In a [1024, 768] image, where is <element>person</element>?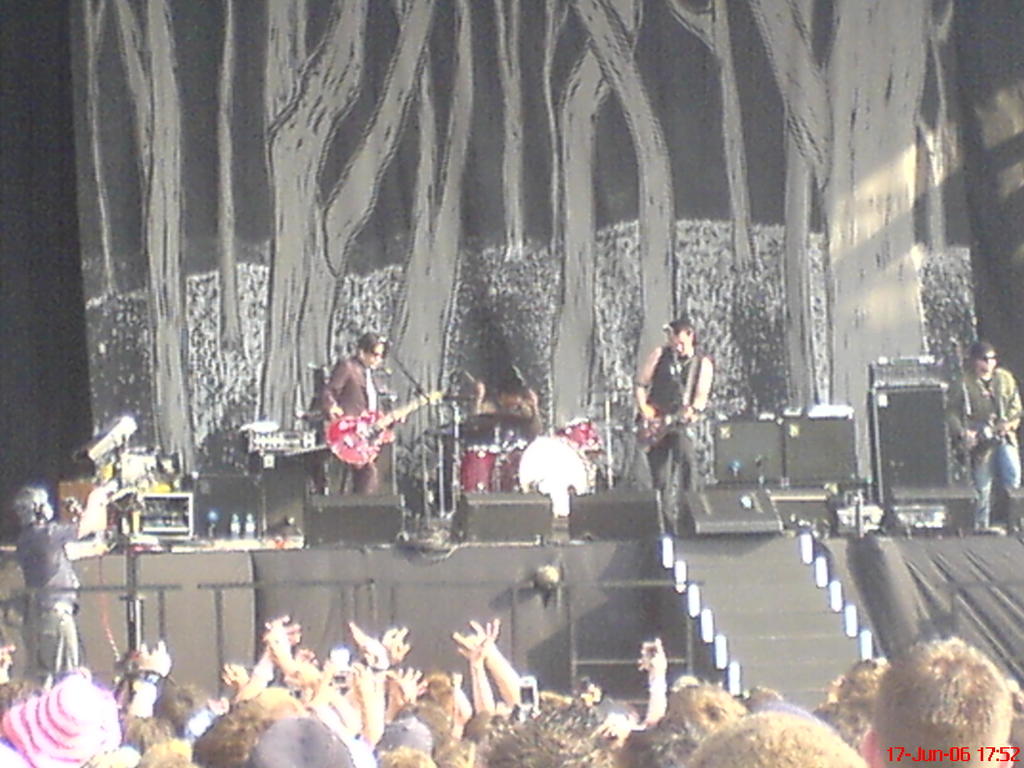
[left=945, top=341, right=1023, bottom=534].
